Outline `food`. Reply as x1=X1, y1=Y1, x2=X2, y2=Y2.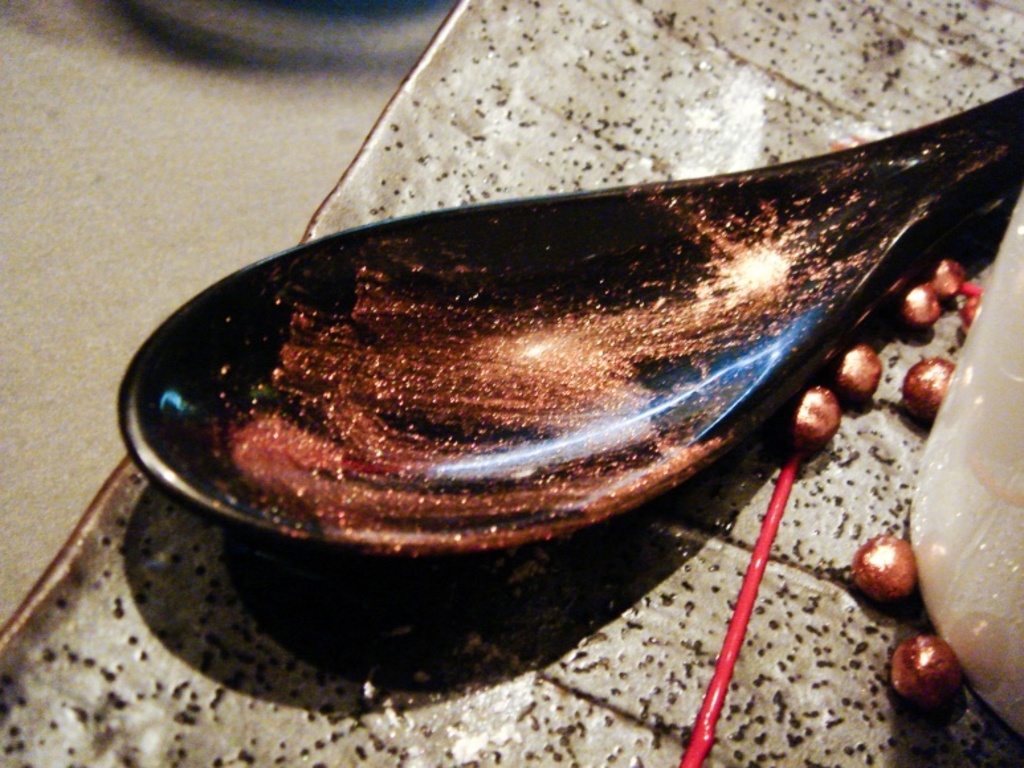
x1=784, y1=381, x2=844, y2=450.
